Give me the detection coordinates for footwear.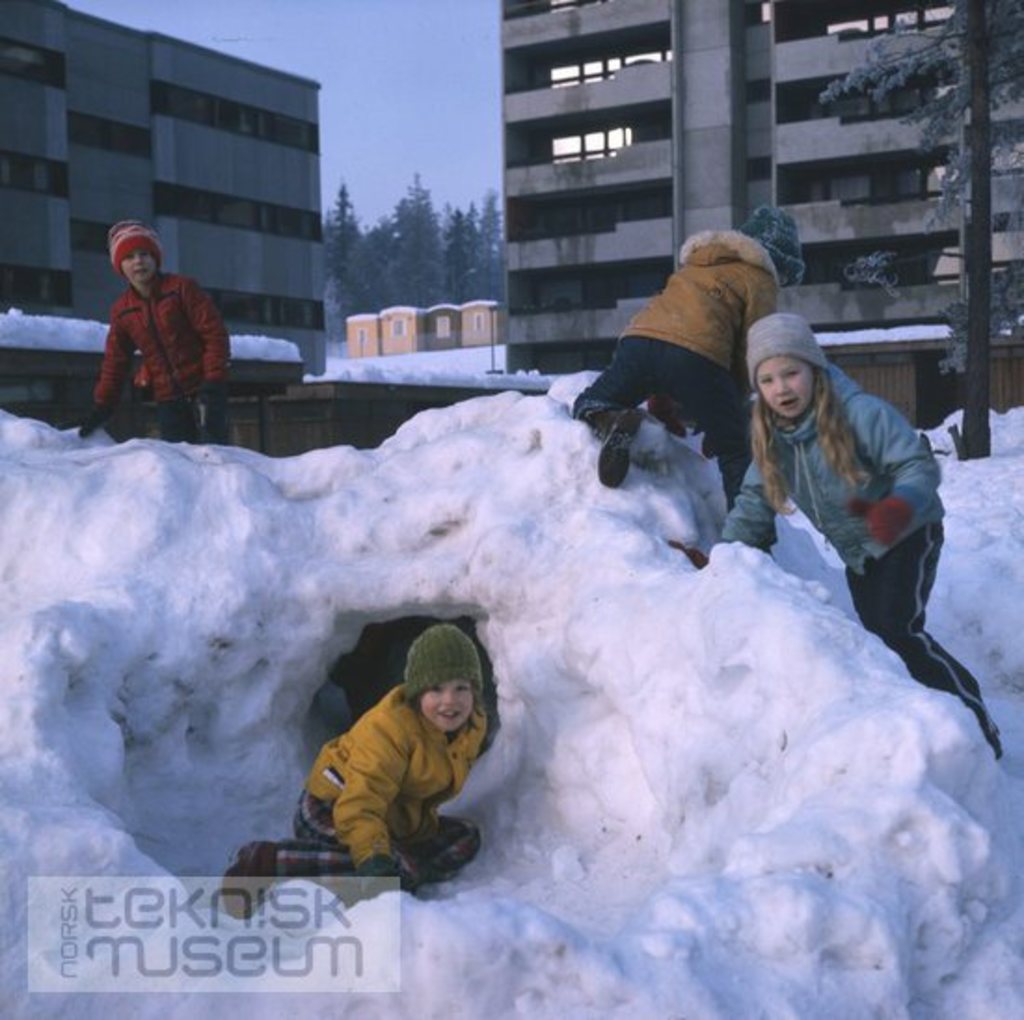
pyautogui.locateOnScreen(586, 398, 633, 490).
